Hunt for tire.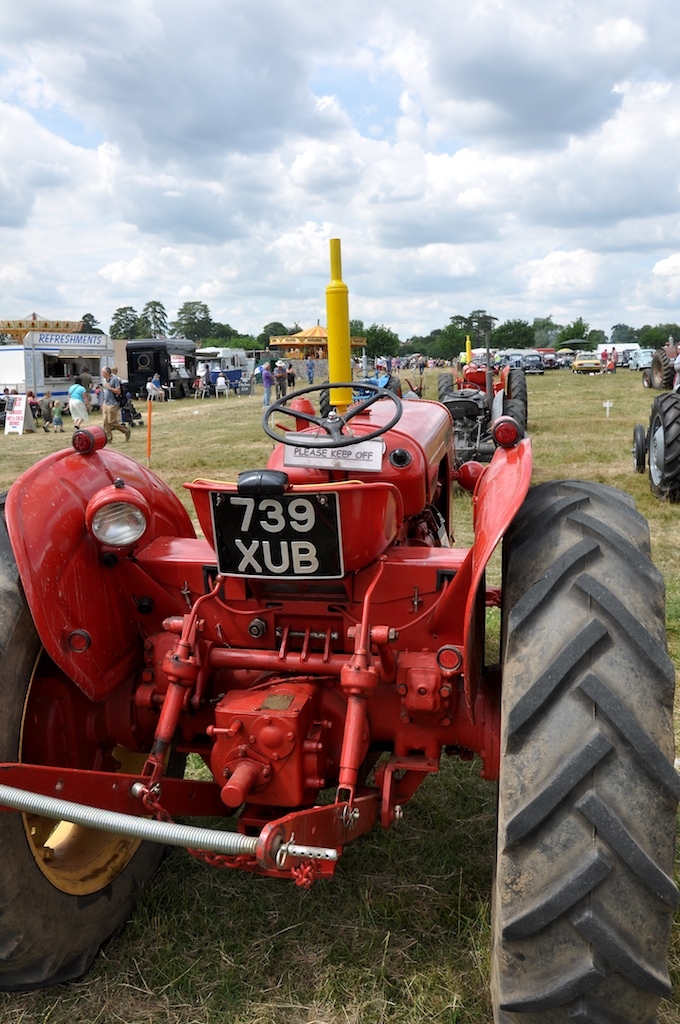
Hunted down at bbox=(506, 367, 527, 403).
